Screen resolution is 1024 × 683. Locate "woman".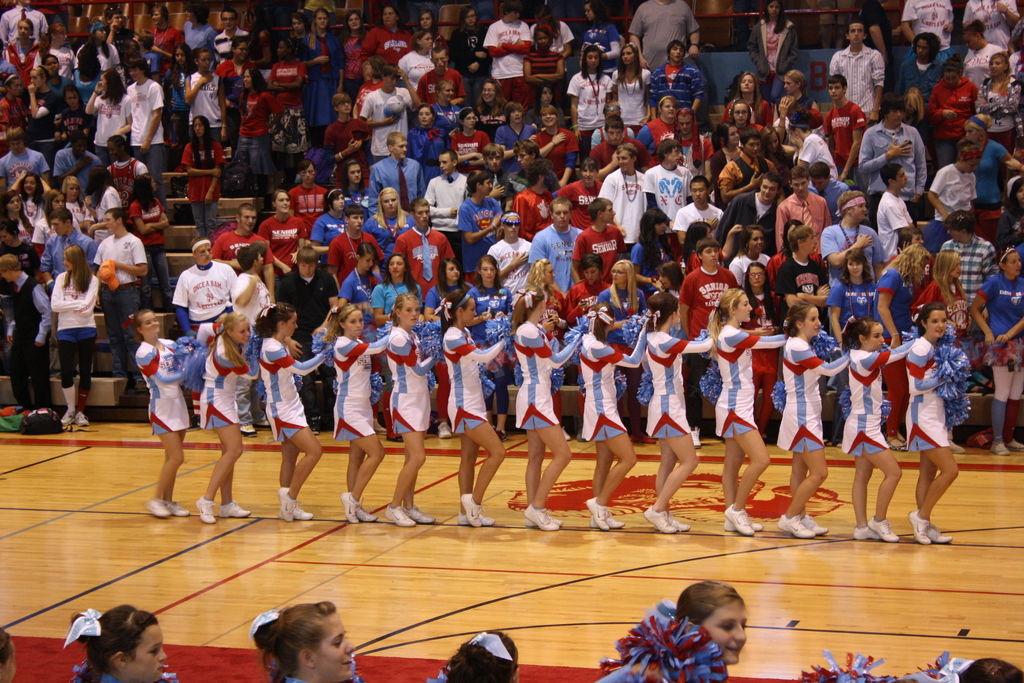
bbox=[916, 248, 963, 338].
